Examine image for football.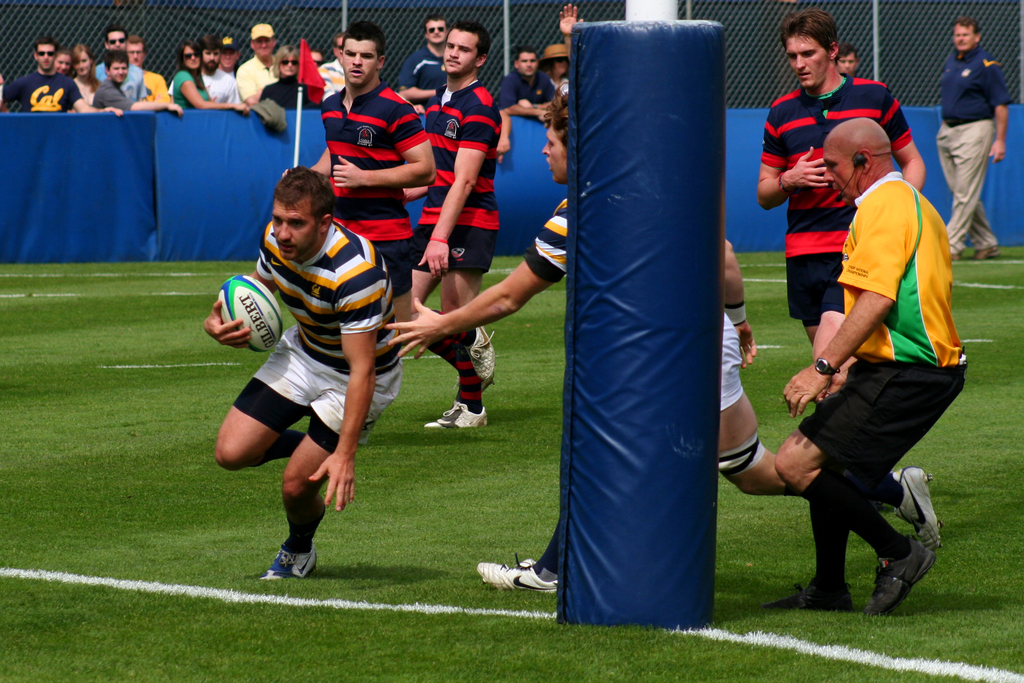
Examination result: <bbox>216, 273, 285, 357</bbox>.
